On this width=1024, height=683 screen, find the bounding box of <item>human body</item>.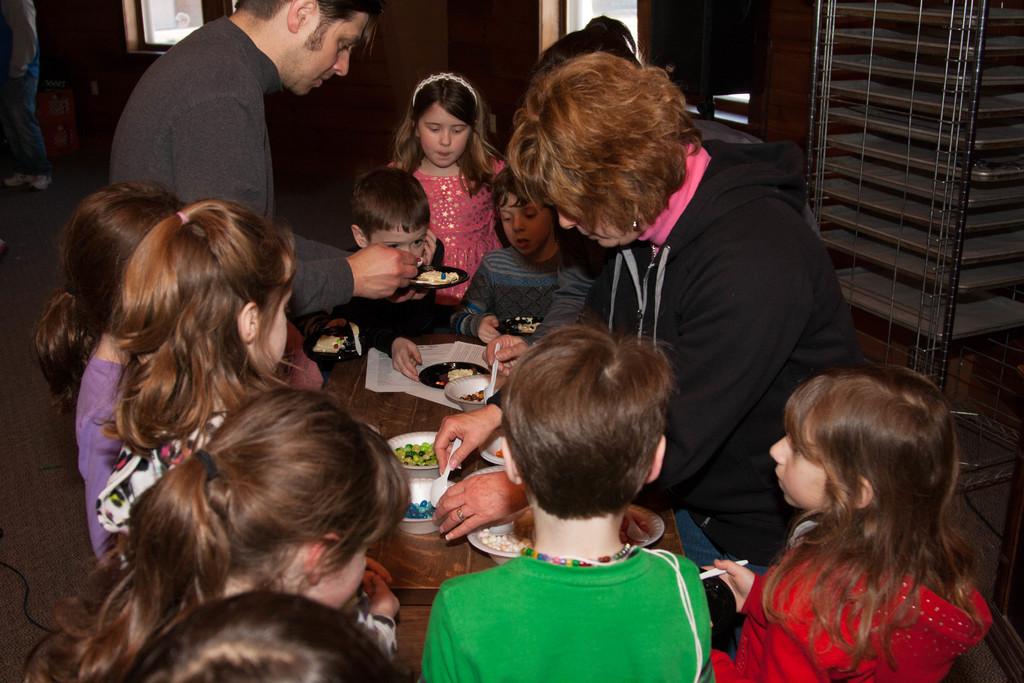
Bounding box: Rect(111, 15, 420, 329).
